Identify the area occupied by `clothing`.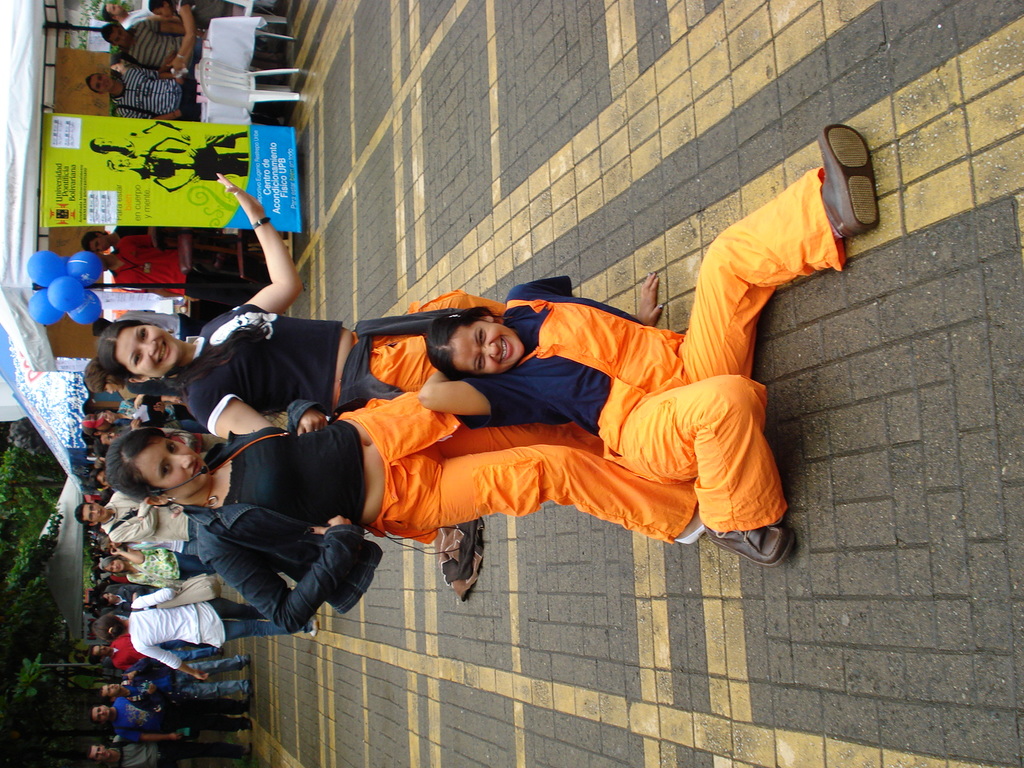
Area: detection(109, 235, 259, 293).
